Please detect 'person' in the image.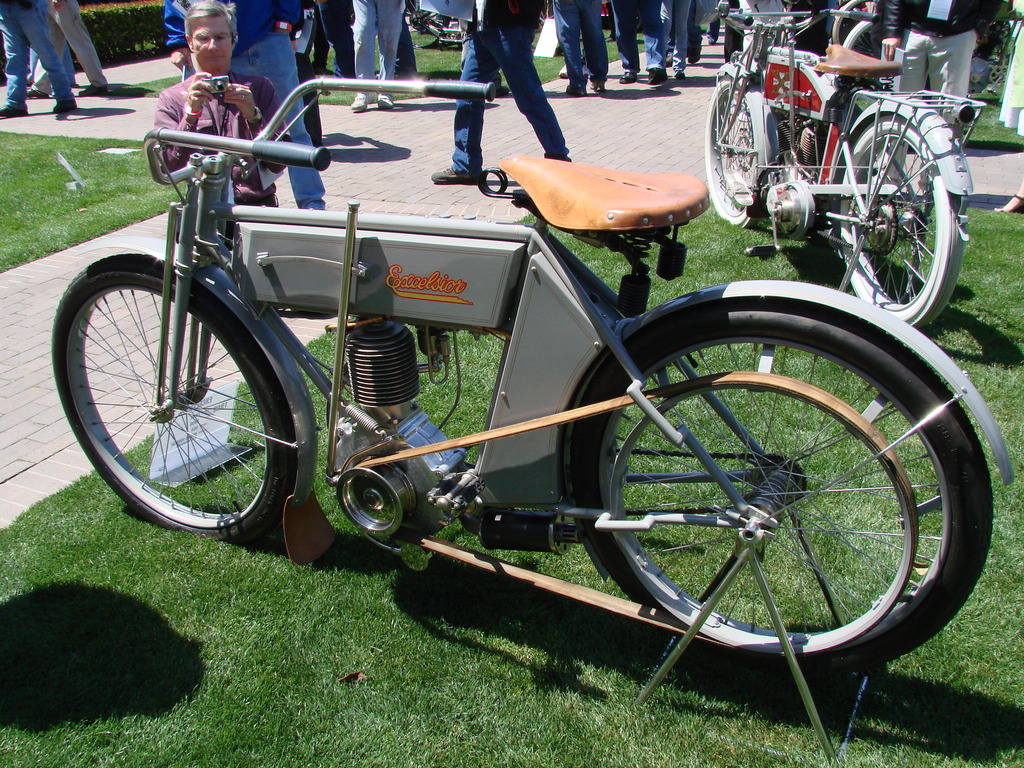
{"left": 164, "top": 0, "right": 328, "bottom": 214}.
